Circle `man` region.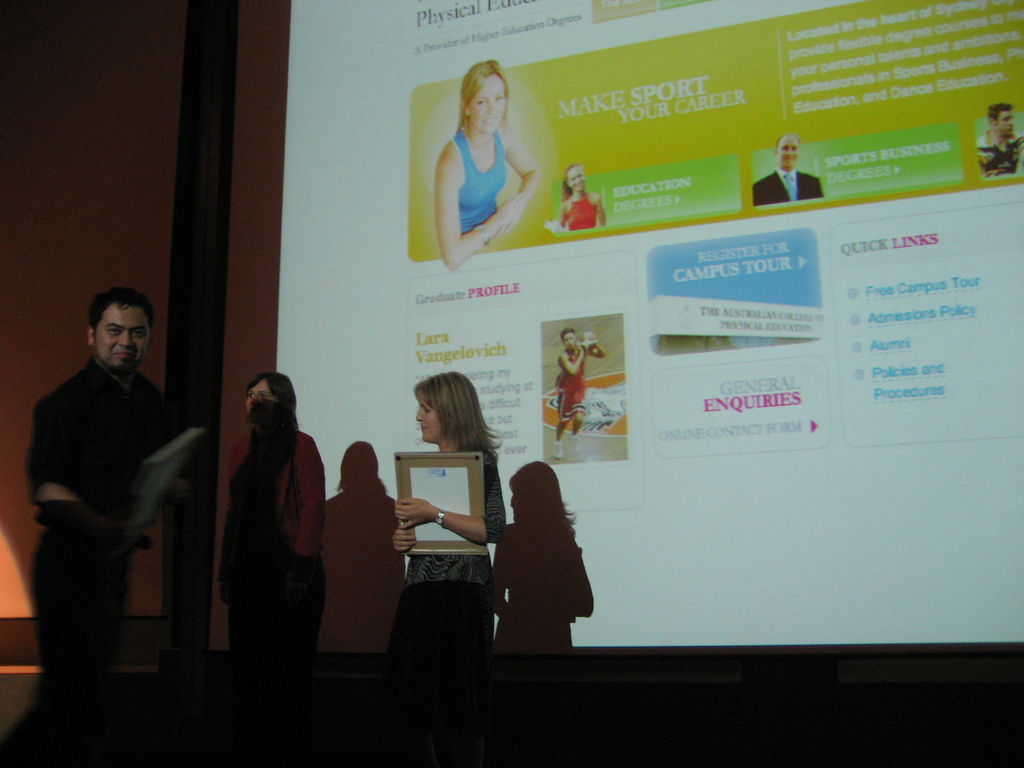
Region: l=975, t=103, r=1023, b=178.
